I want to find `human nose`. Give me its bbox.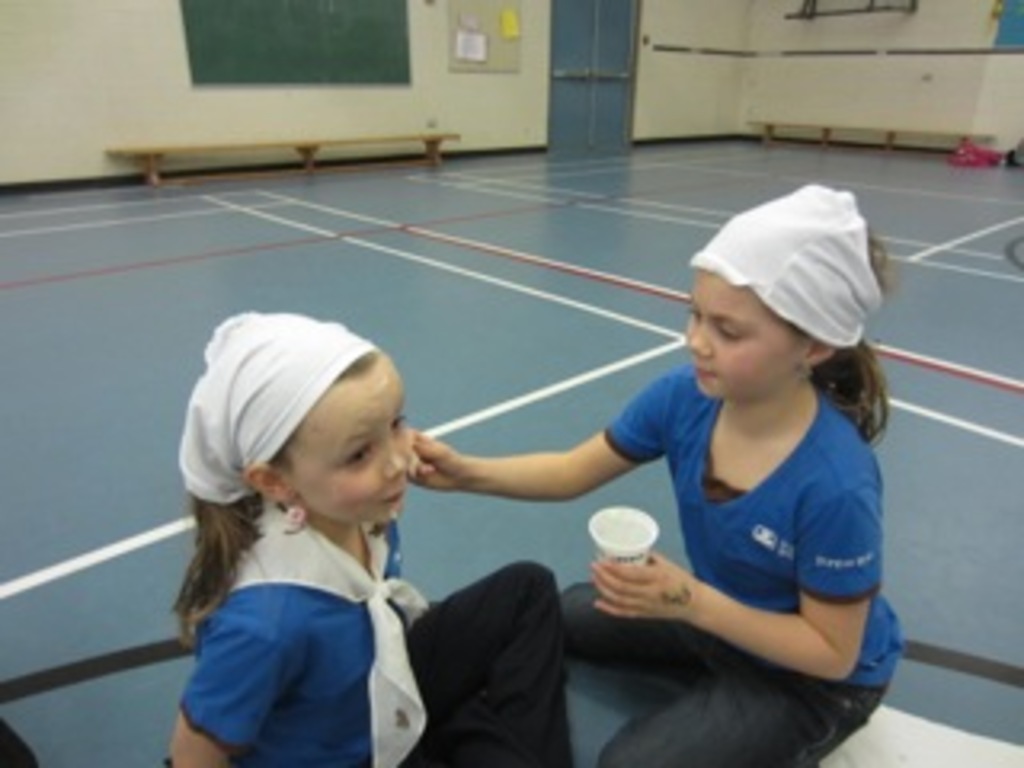
(left=384, top=438, right=413, bottom=477).
